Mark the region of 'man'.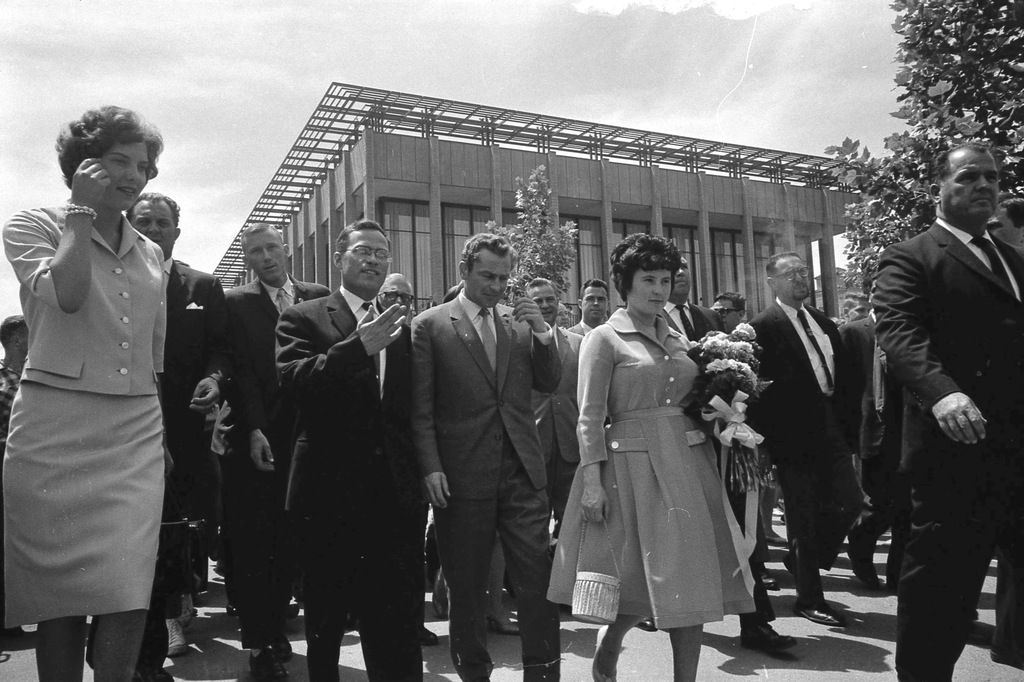
Region: x1=129, y1=189, x2=228, y2=679.
